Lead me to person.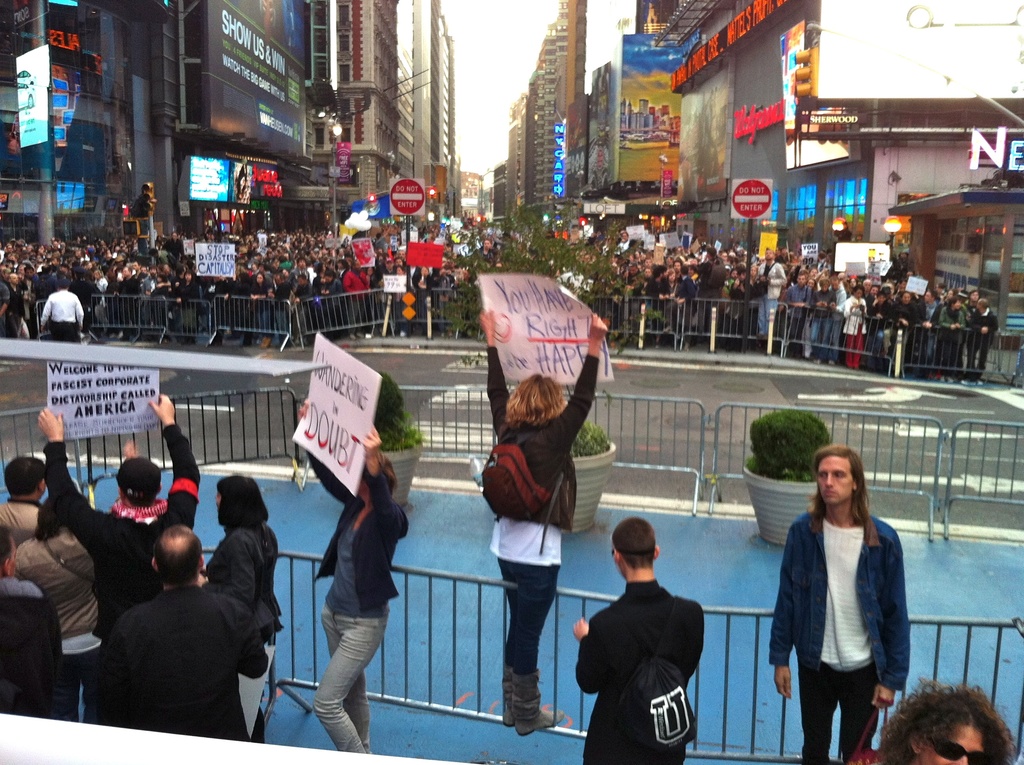
Lead to bbox(769, 448, 911, 764).
